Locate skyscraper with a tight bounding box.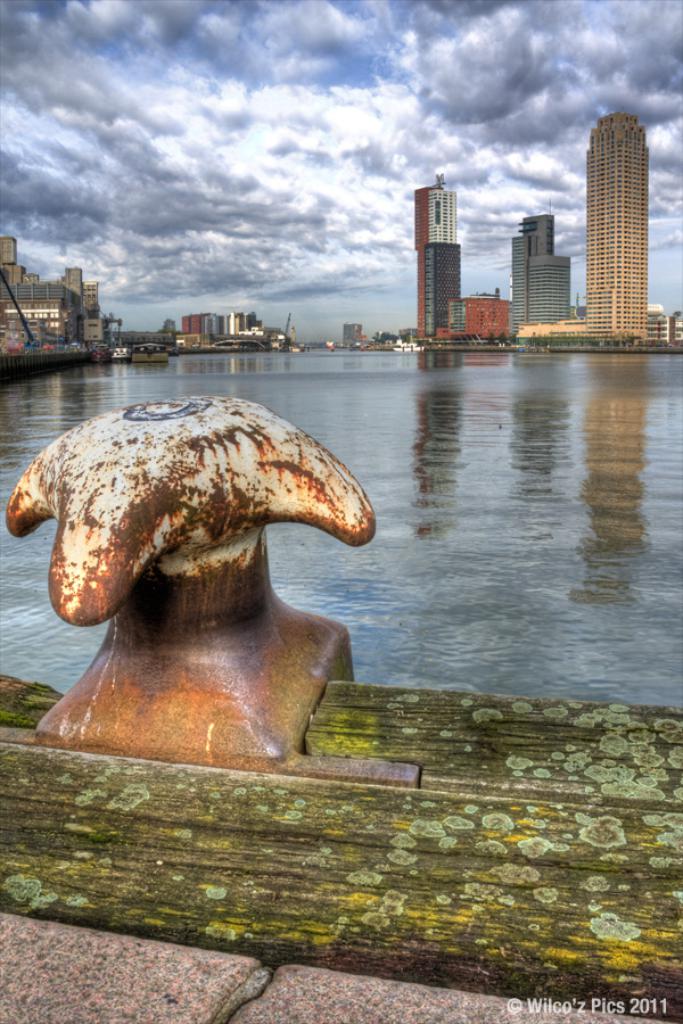
crop(585, 108, 650, 350).
